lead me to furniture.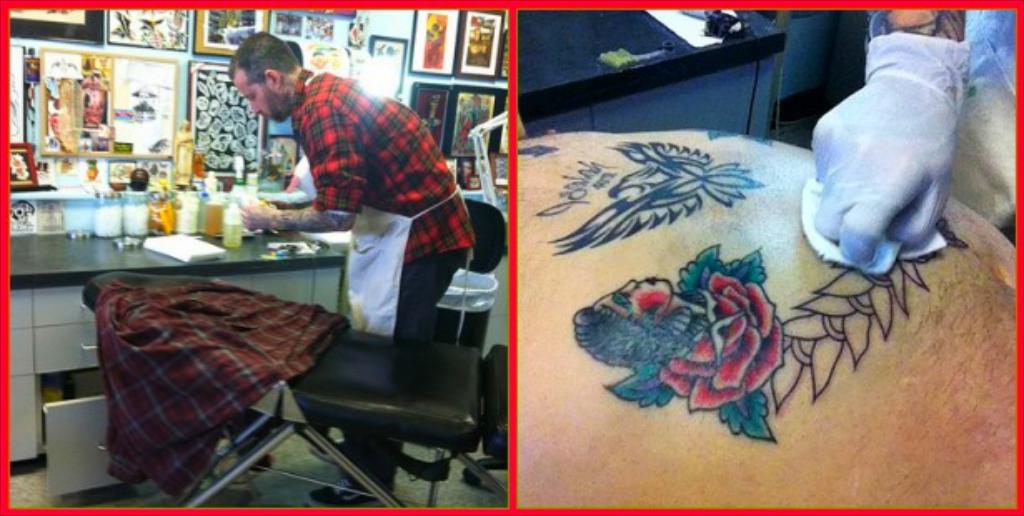
Lead to Rect(78, 271, 510, 508).
